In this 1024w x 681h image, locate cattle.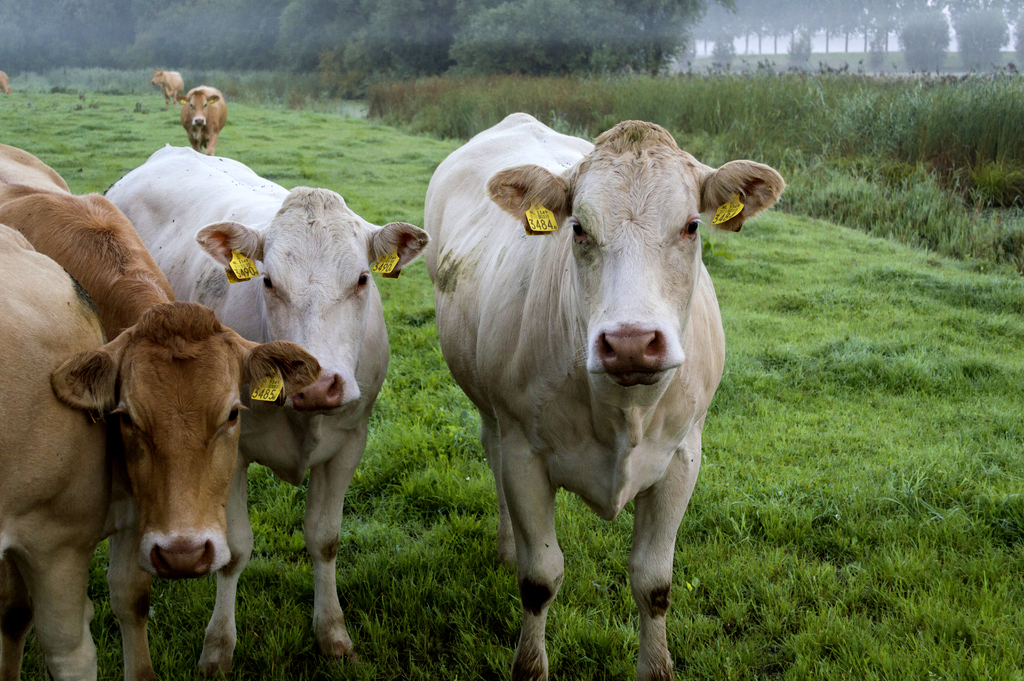
Bounding box: 0,219,139,680.
